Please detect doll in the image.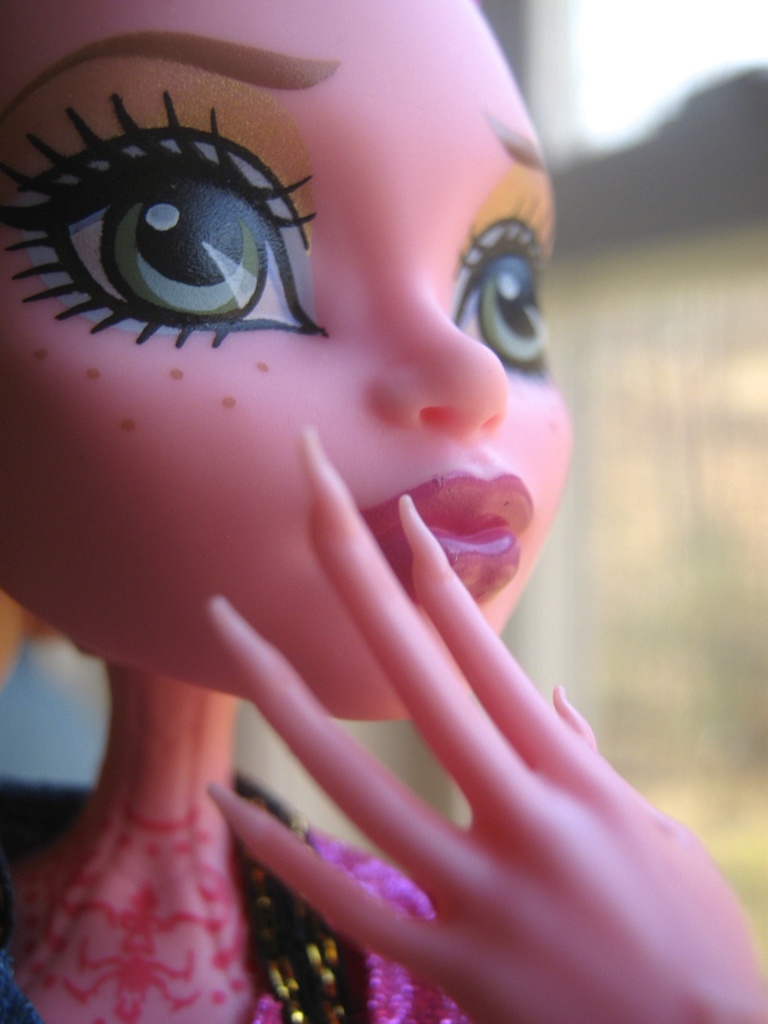
bbox=[56, 29, 681, 996].
